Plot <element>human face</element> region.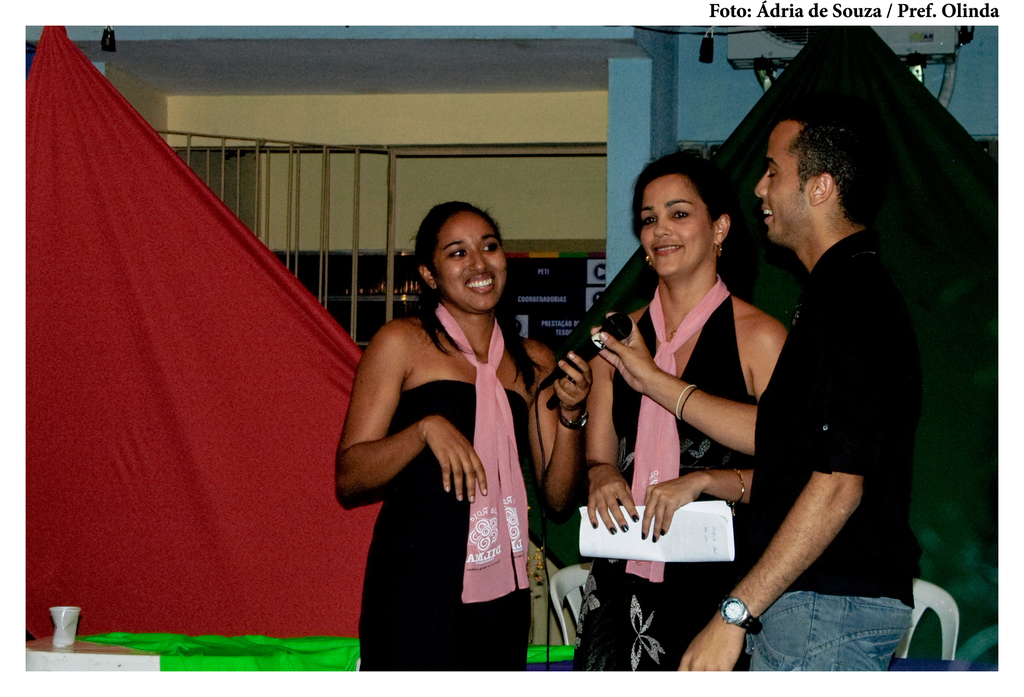
Plotted at (left=745, top=127, right=820, bottom=248).
